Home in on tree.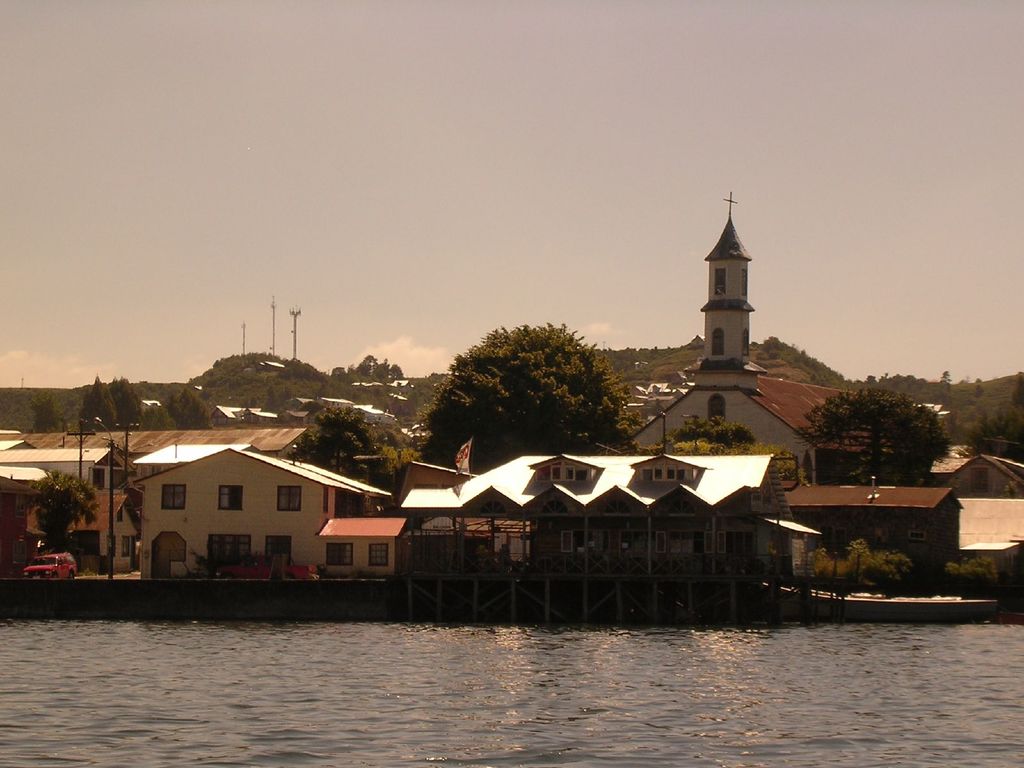
Homed in at x1=805 y1=365 x2=966 y2=494.
